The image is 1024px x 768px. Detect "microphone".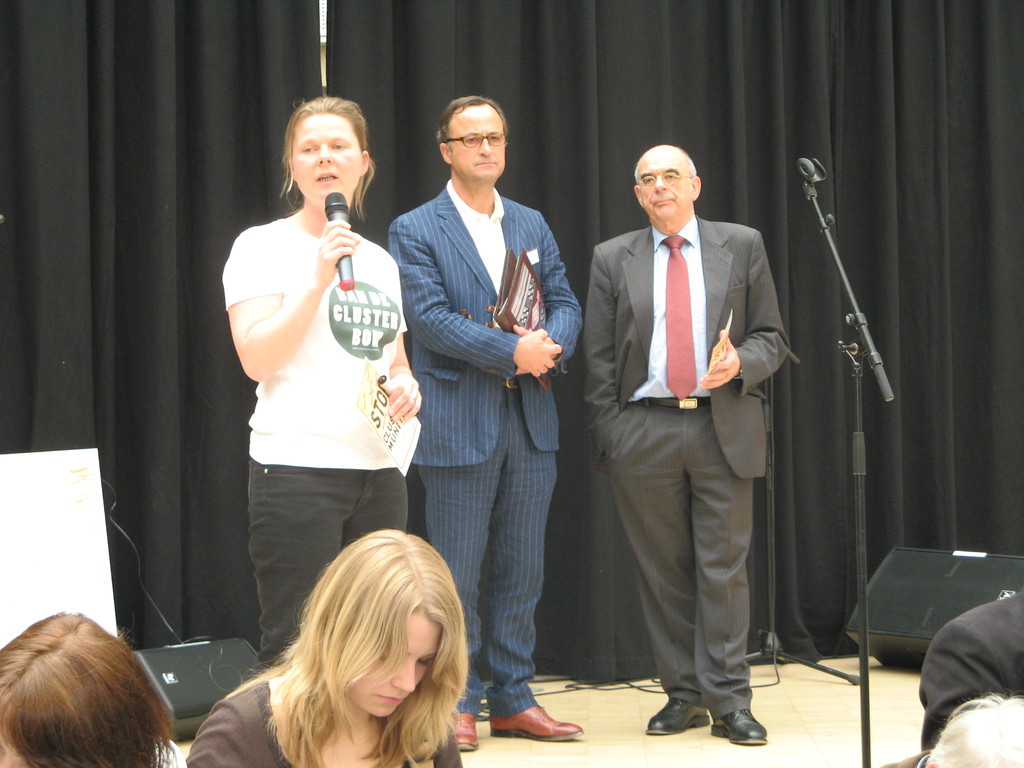
Detection: <region>323, 190, 356, 290</region>.
